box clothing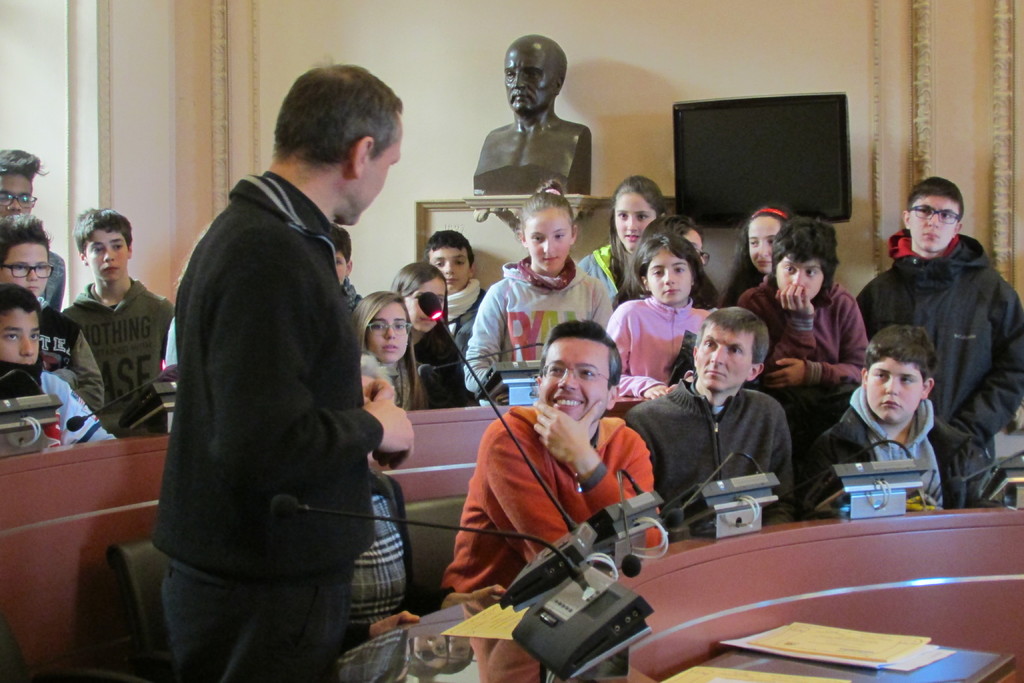
pyautogui.locateOnScreen(346, 465, 414, 645)
